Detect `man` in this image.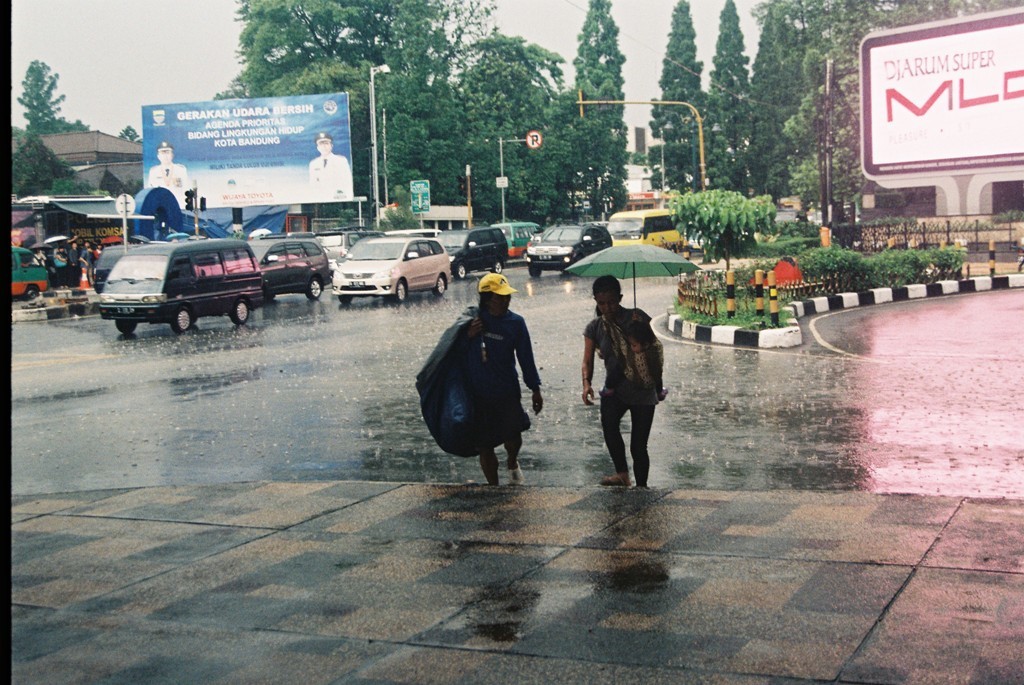
Detection: 82,242,95,287.
